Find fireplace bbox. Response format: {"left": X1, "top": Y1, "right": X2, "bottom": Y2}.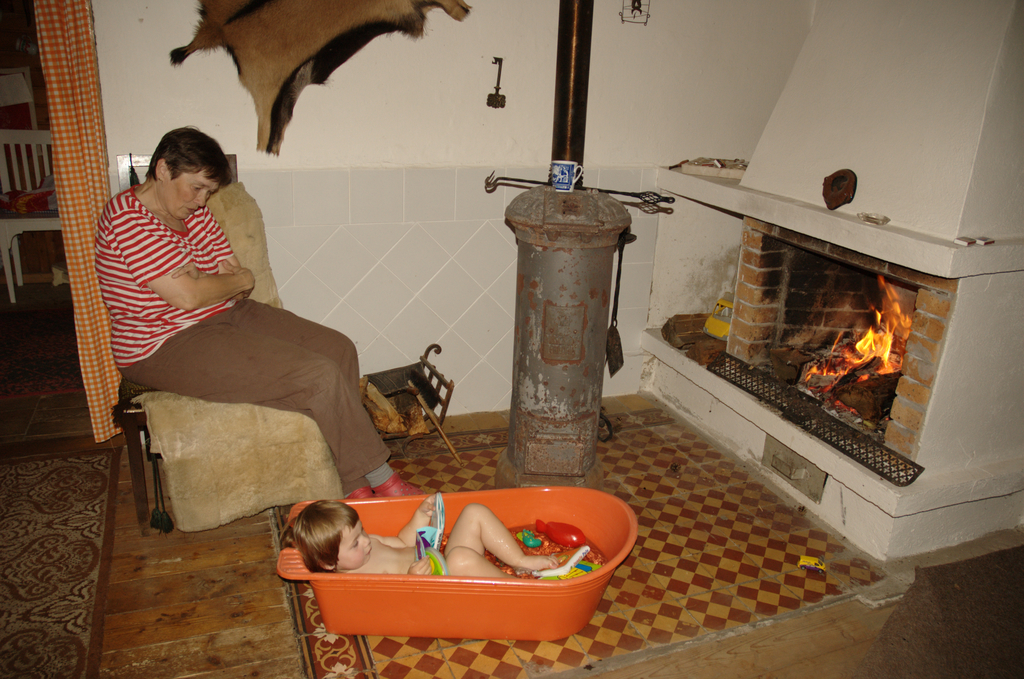
{"left": 724, "top": 215, "right": 959, "bottom": 477}.
